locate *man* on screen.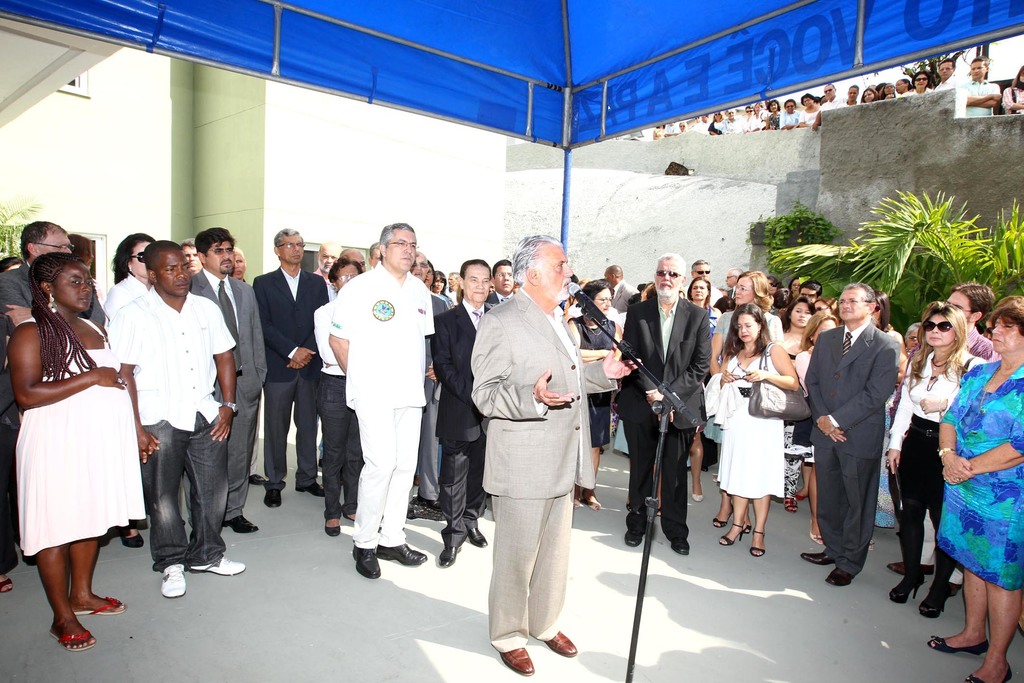
On screen at 428 260 496 568.
